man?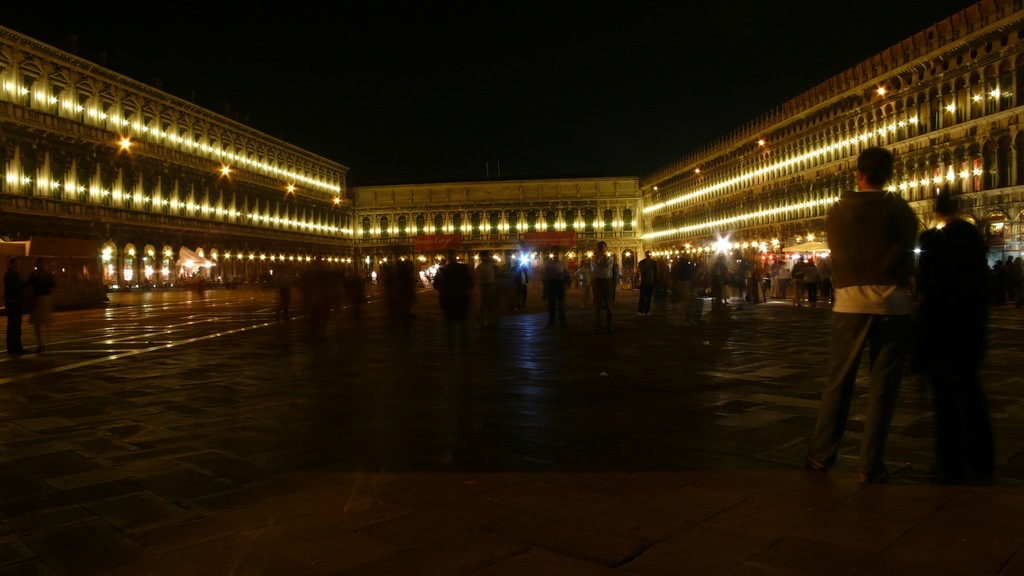
<region>433, 251, 474, 339</region>
